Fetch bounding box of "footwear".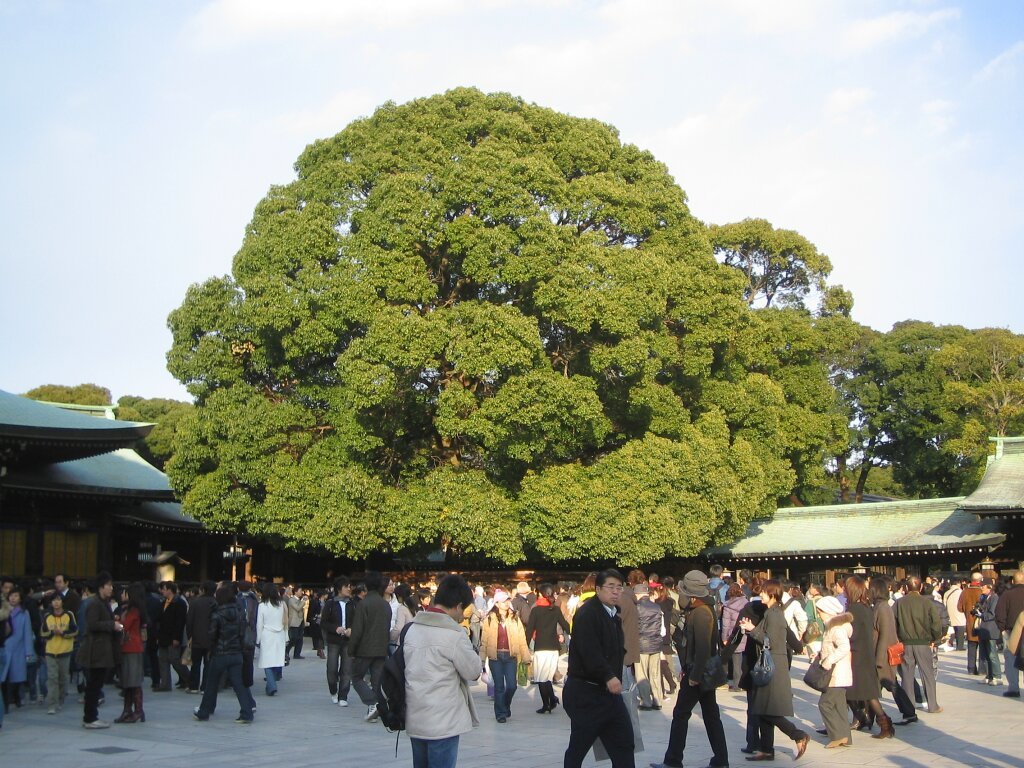
Bbox: detection(988, 678, 1002, 686).
